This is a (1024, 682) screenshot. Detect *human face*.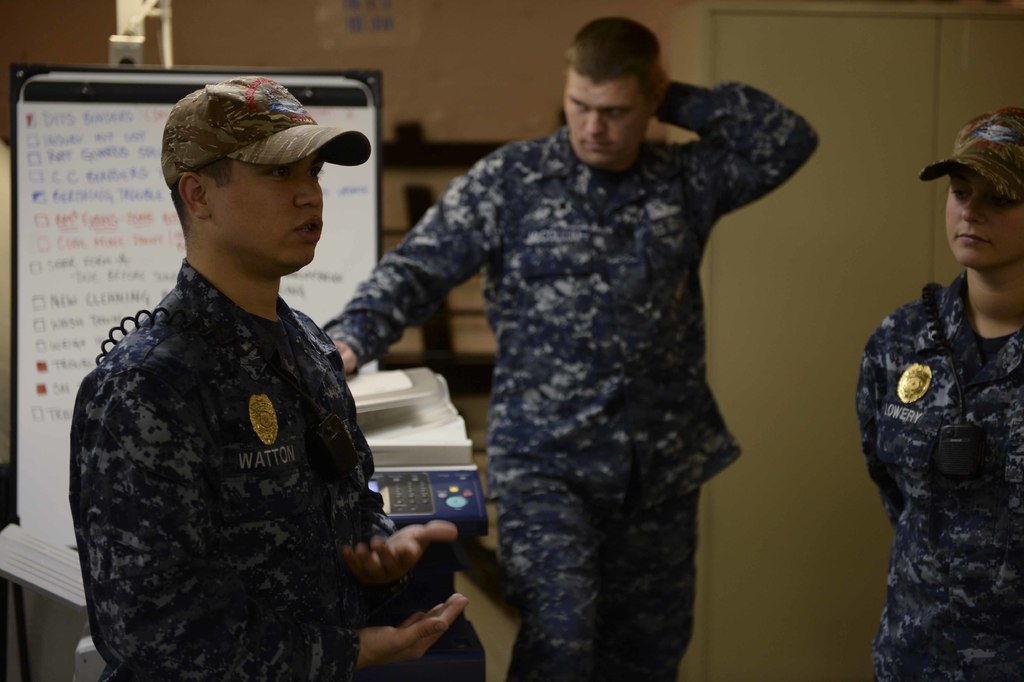
212 149 337 275.
